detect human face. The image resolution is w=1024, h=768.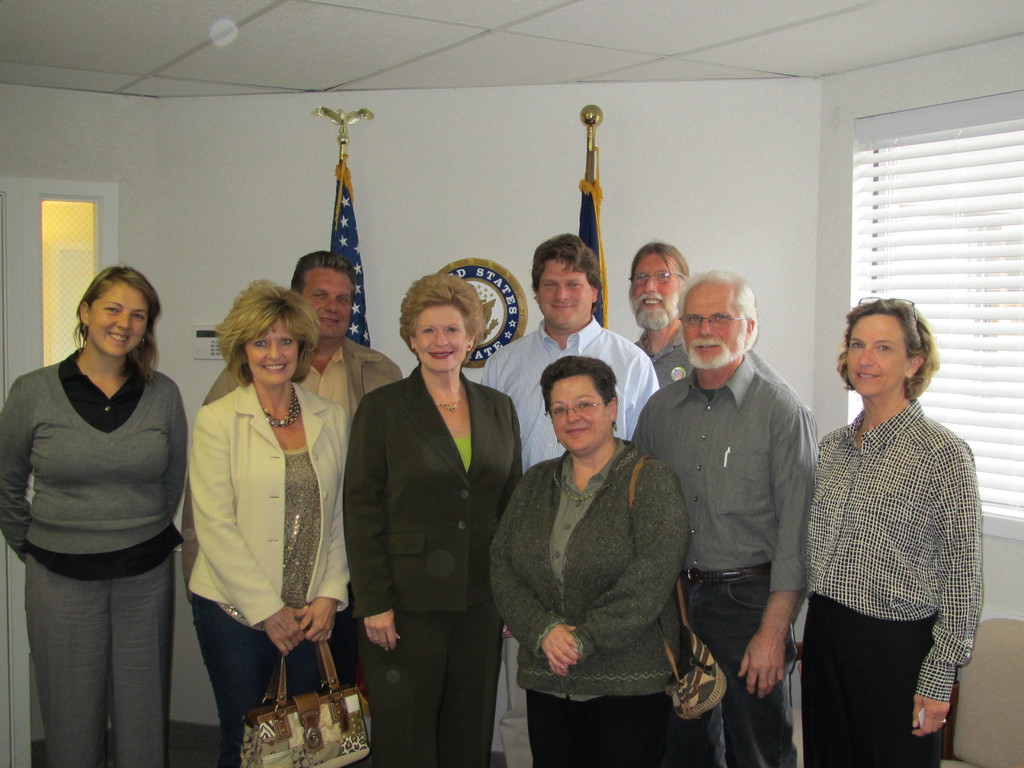
(x1=301, y1=269, x2=355, y2=336).
